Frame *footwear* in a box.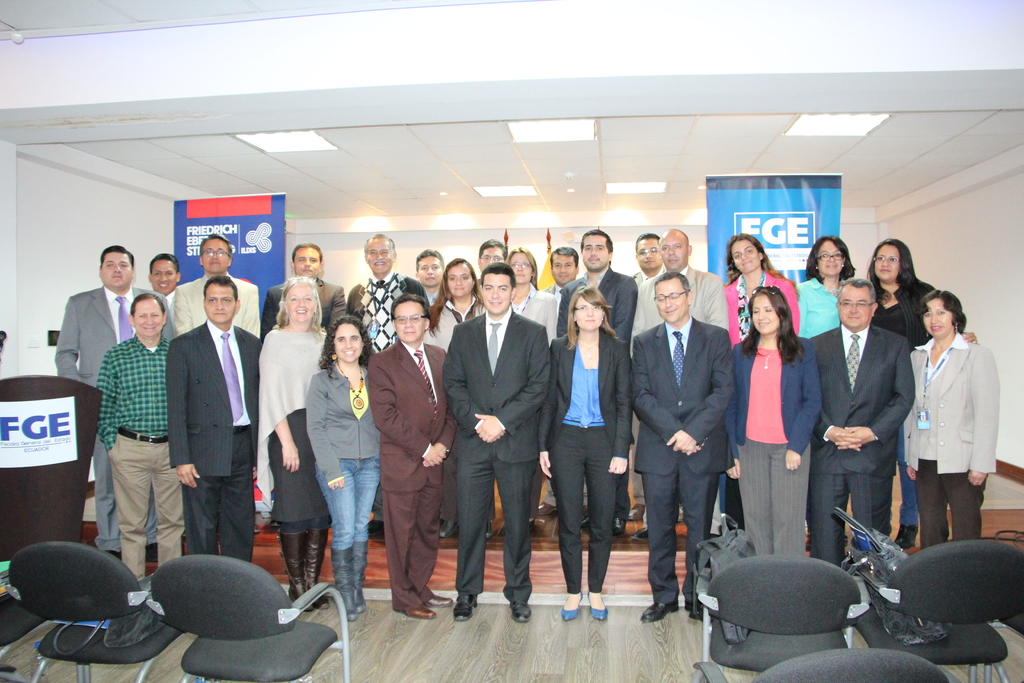
l=586, t=591, r=609, b=623.
